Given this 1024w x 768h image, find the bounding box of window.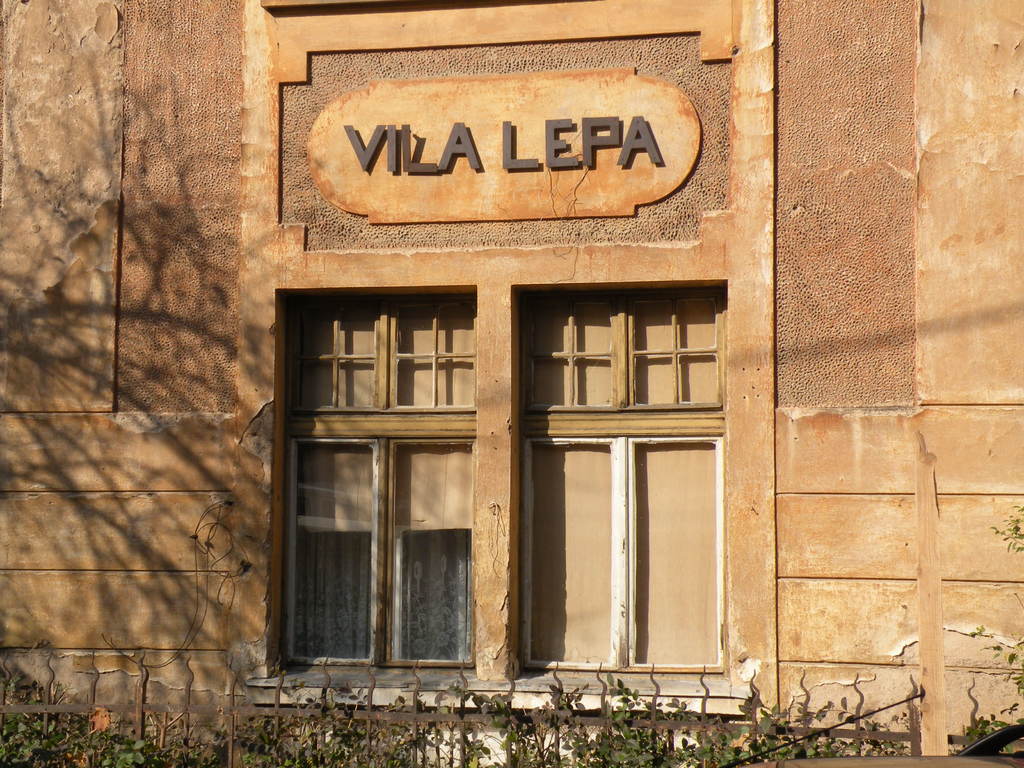
left=517, top=285, right=726, bottom=669.
